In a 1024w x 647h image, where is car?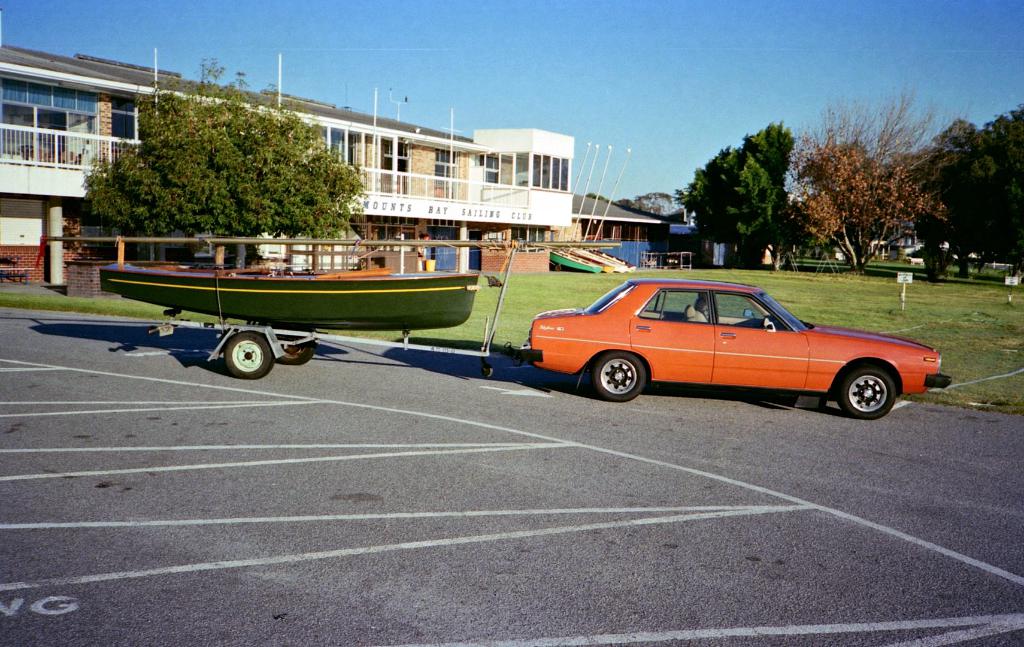
left=525, top=272, right=929, bottom=417.
